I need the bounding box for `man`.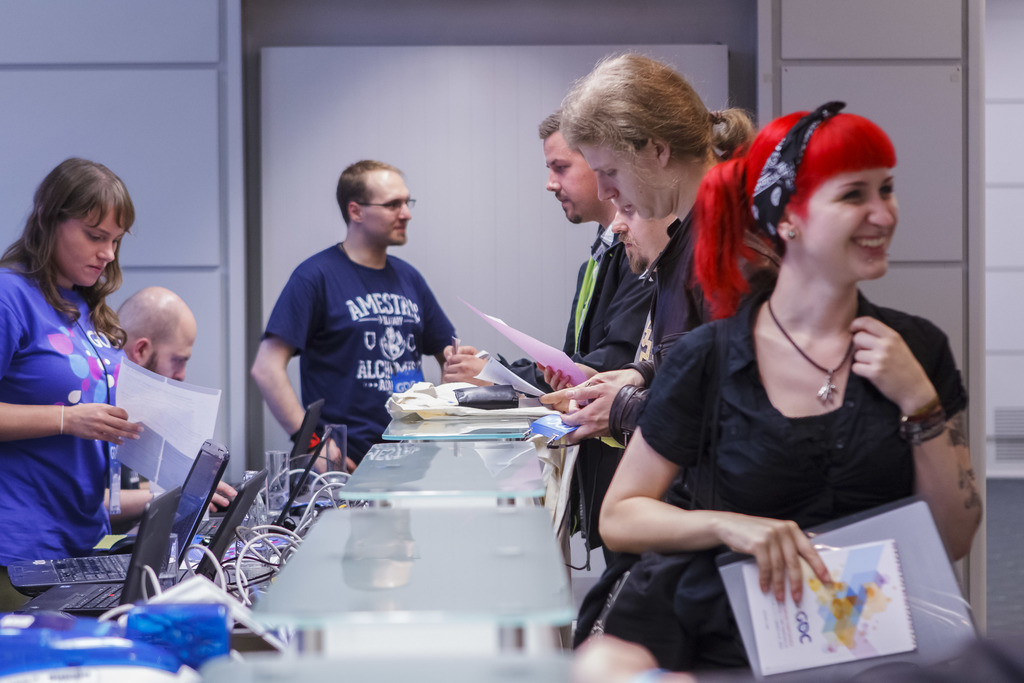
Here it is: x1=234 y1=149 x2=466 y2=490.
